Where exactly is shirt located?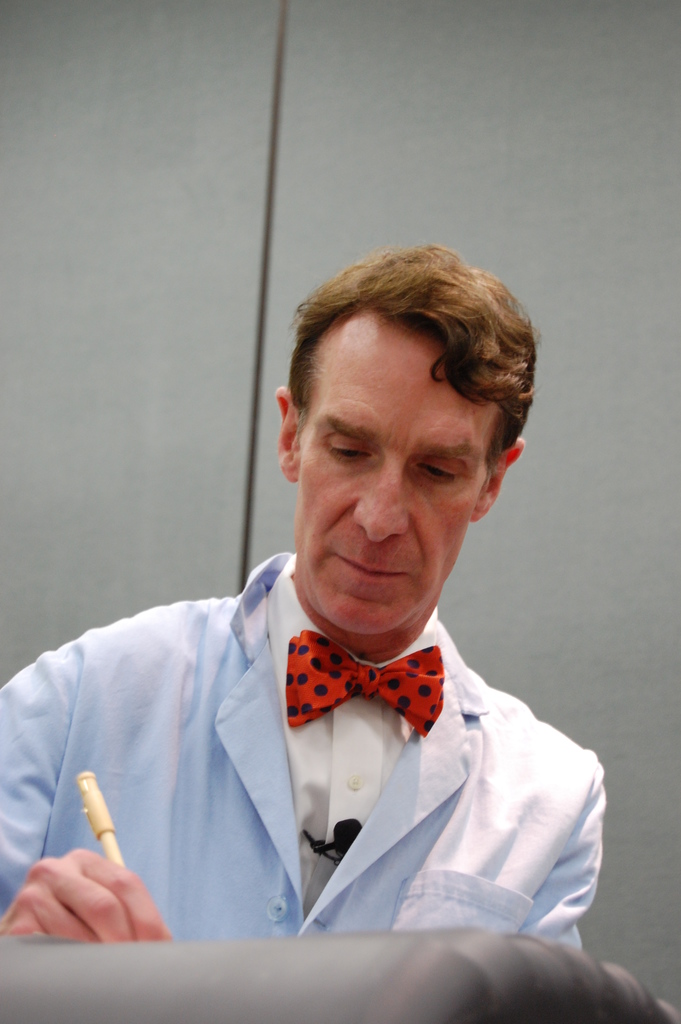
Its bounding box is locate(267, 553, 436, 896).
